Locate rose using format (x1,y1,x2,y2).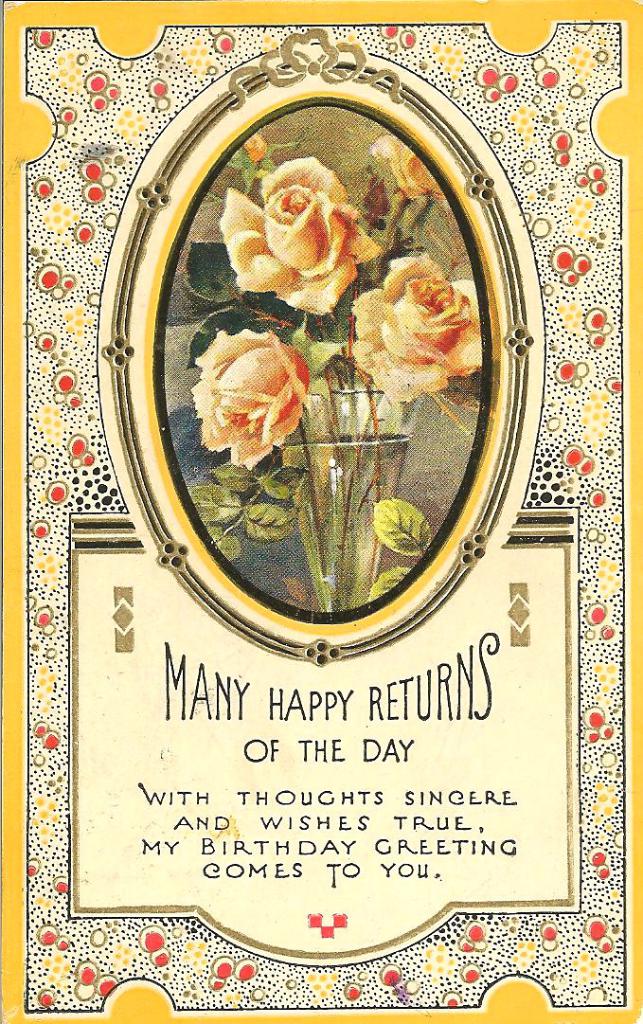
(188,321,313,471).
